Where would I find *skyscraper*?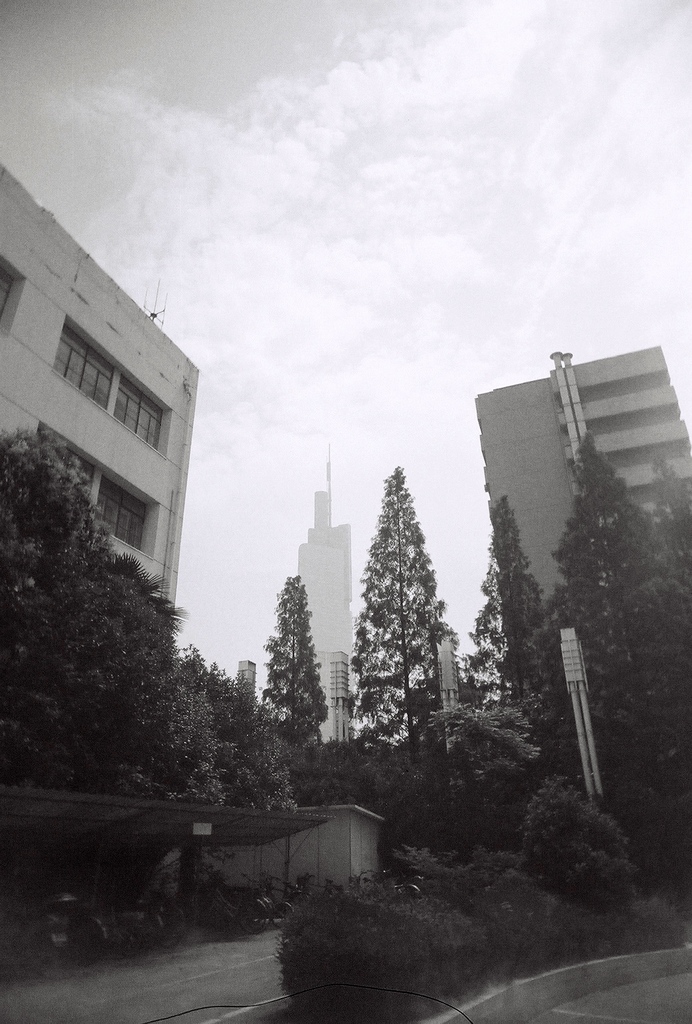
At [x1=279, y1=436, x2=354, y2=749].
